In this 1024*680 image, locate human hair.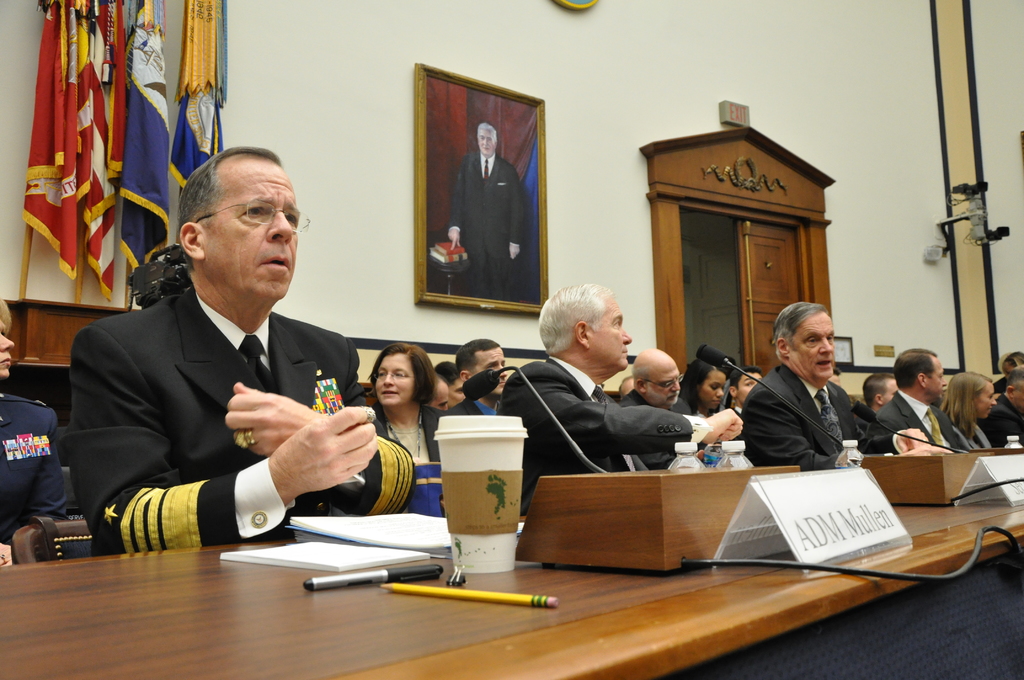
Bounding box: select_region(632, 366, 648, 389).
